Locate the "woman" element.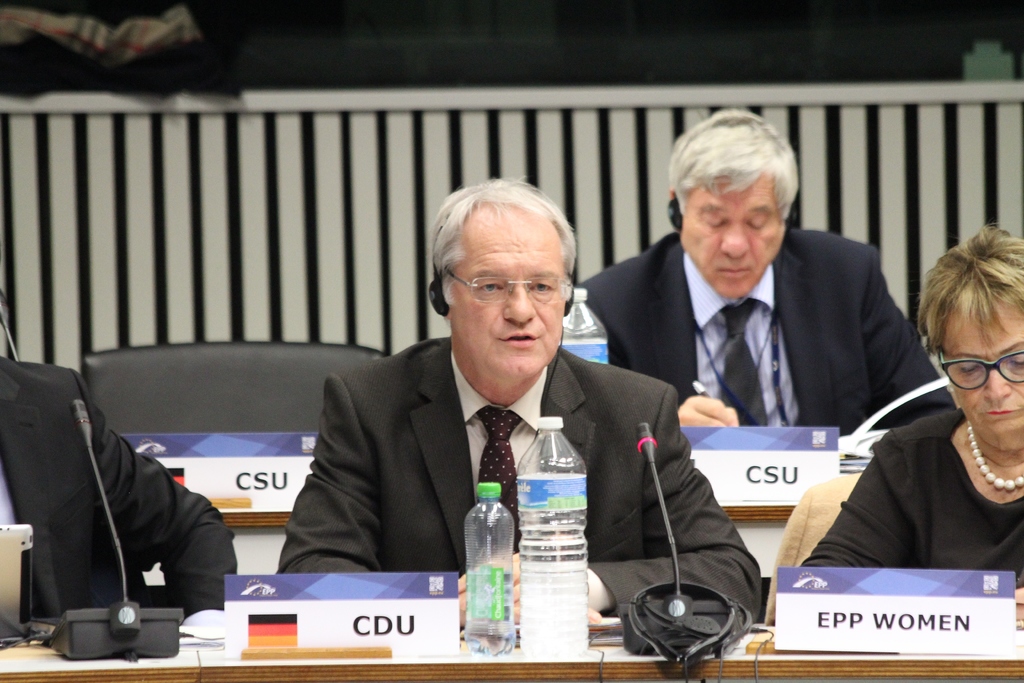
Element bbox: box=[840, 203, 1023, 604].
